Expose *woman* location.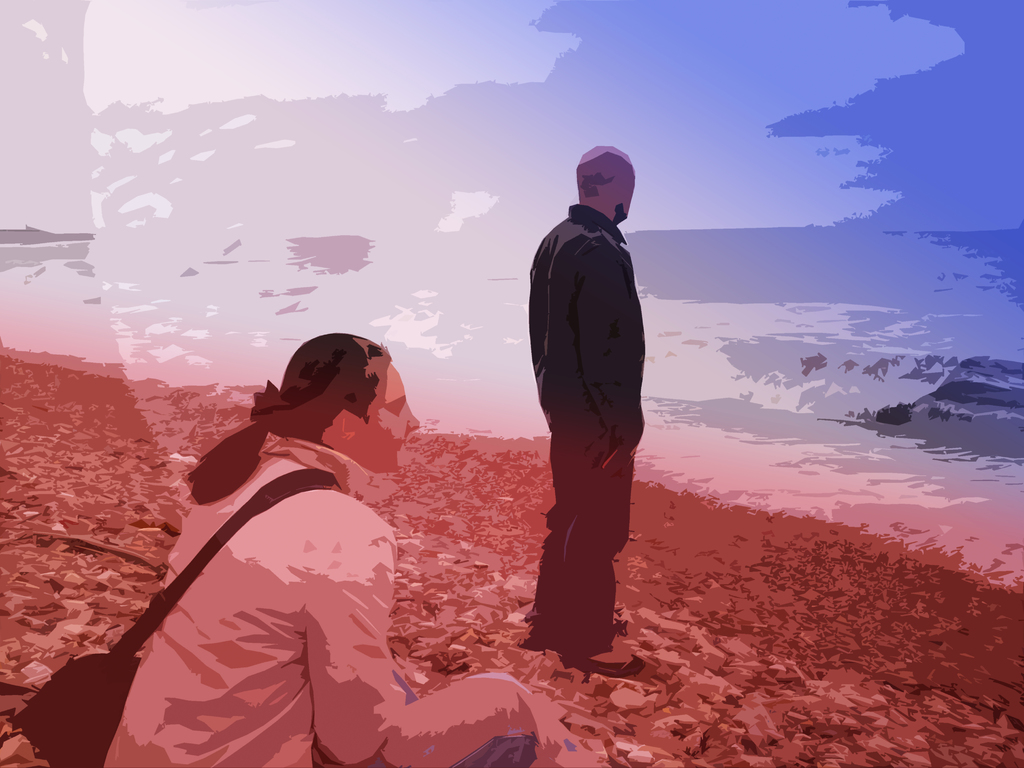
Exposed at bbox=[102, 328, 534, 767].
